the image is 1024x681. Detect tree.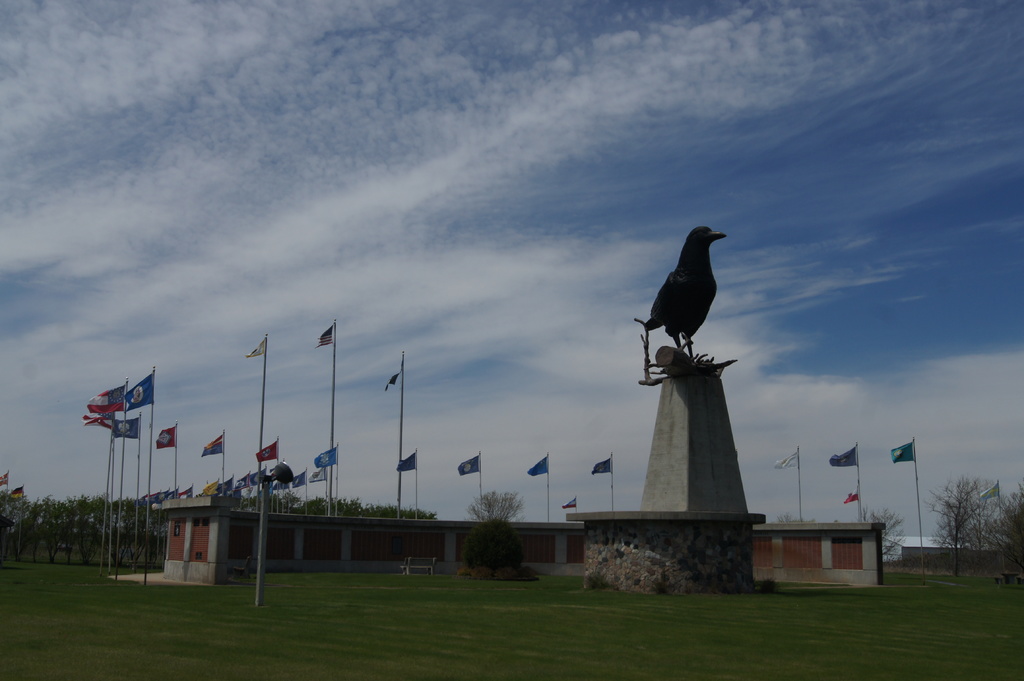
Detection: [left=772, top=511, right=812, bottom=525].
